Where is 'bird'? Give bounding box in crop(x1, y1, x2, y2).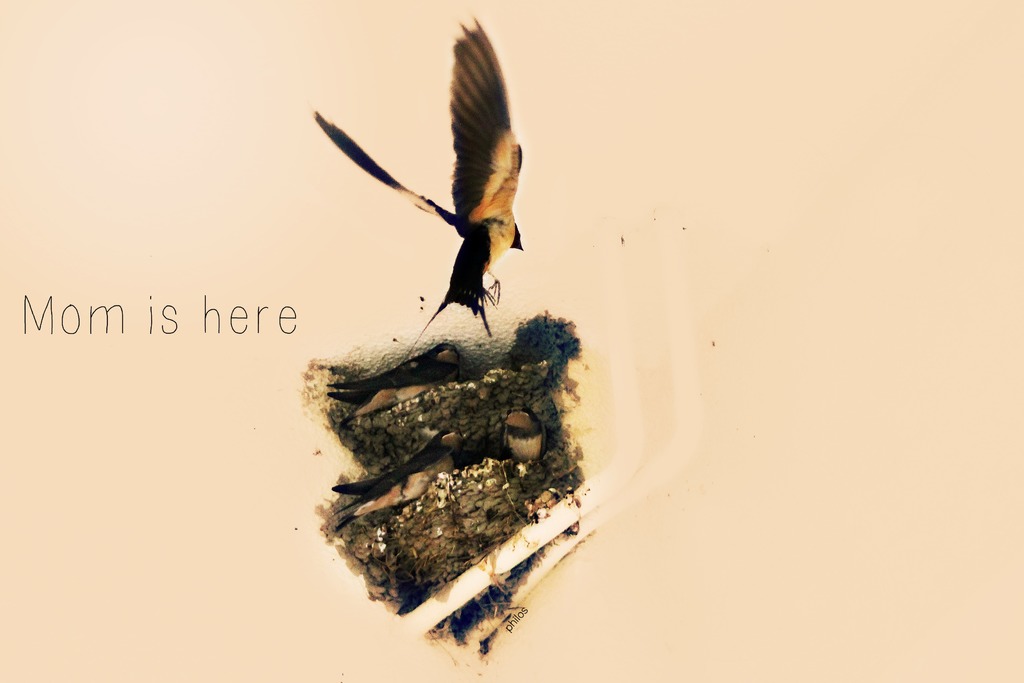
crop(332, 431, 474, 534).
